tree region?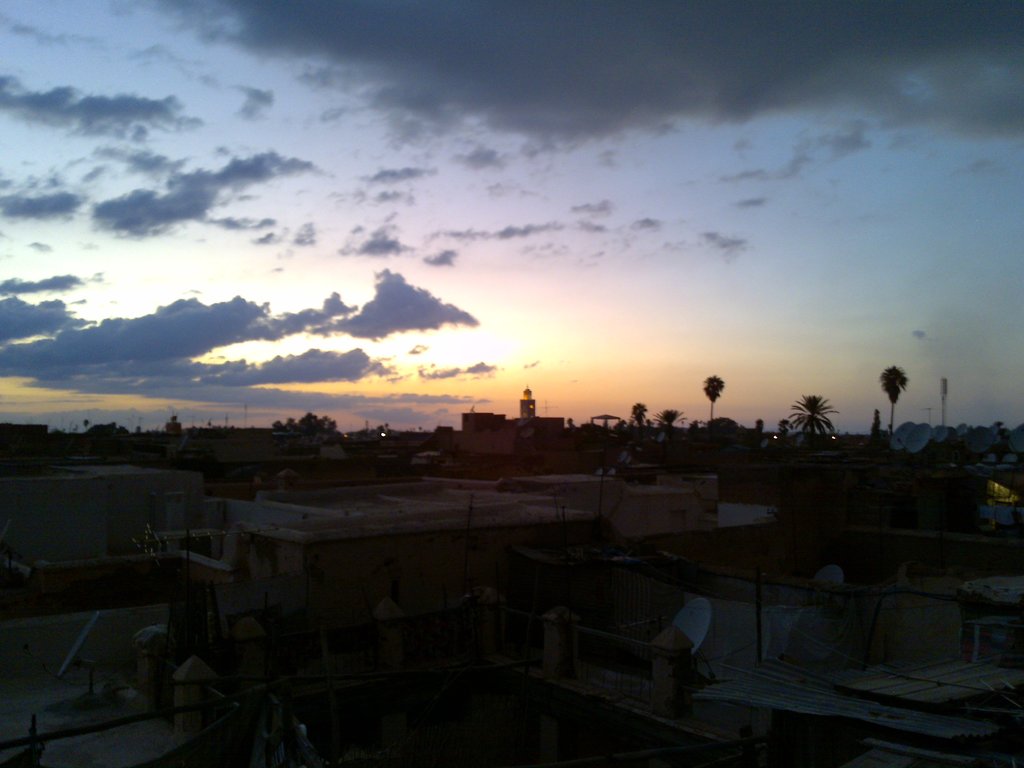
bbox=(788, 393, 838, 449)
